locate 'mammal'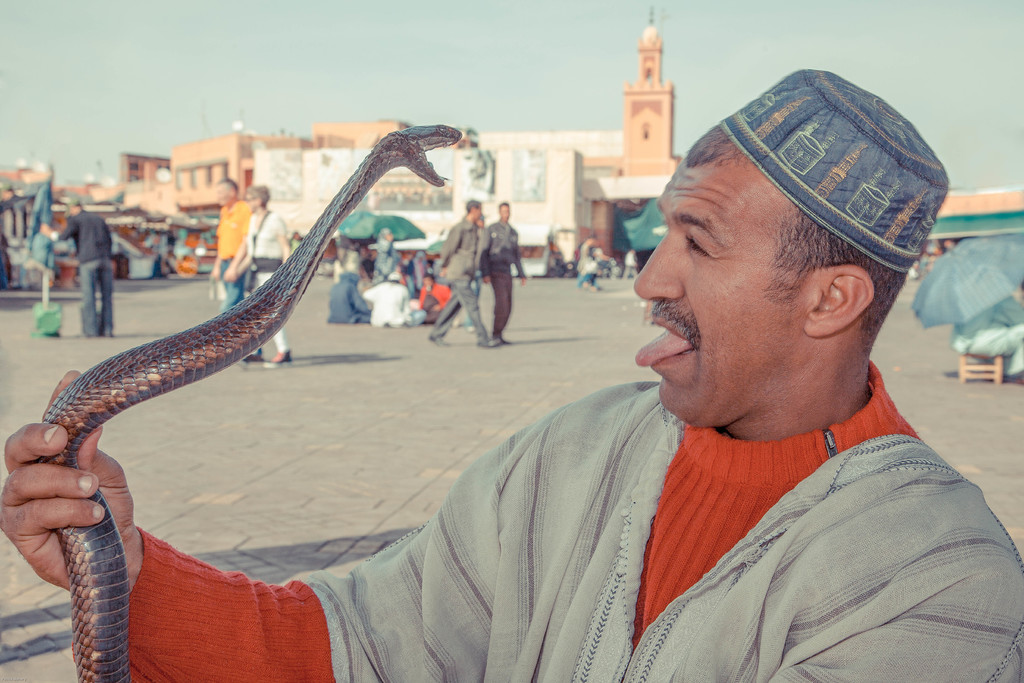
{"x1": 207, "y1": 174, "x2": 255, "y2": 312}
